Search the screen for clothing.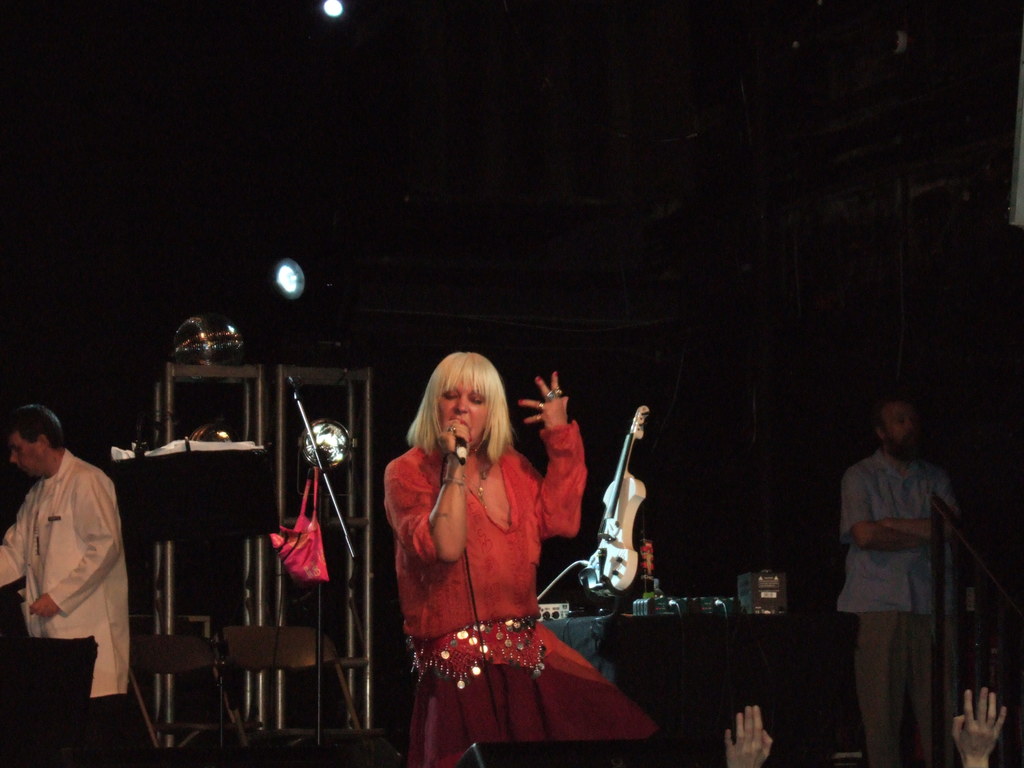
Found at (0,444,134,767).
